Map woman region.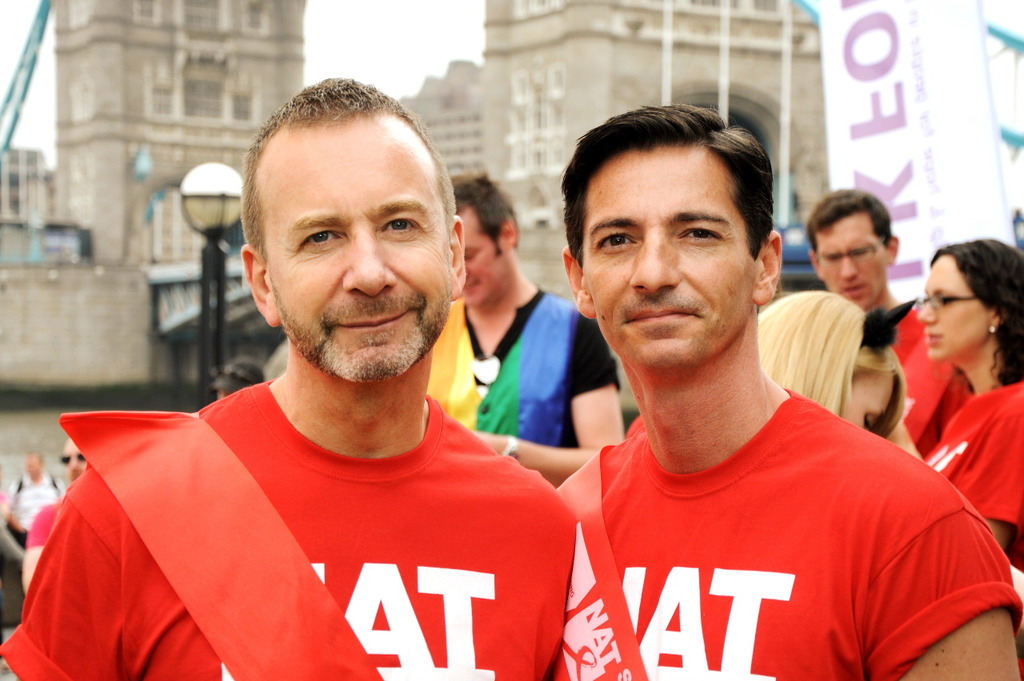
Mapped to bbox=(885, 243, 1023, 519).
